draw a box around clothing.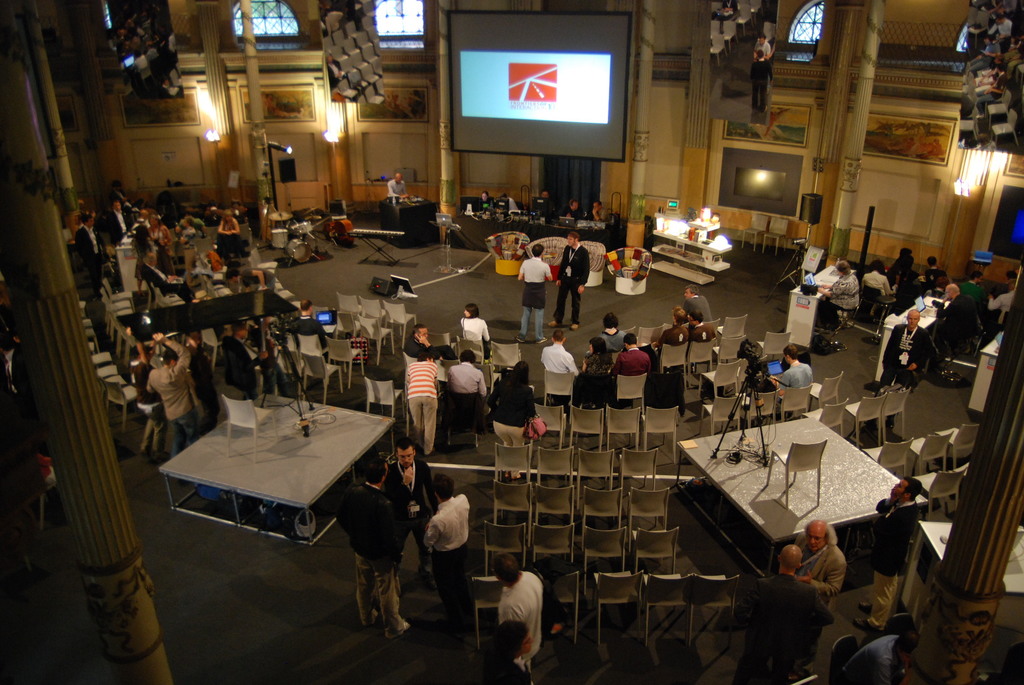
x1=488 y1=372 x2=538 y2=443.
